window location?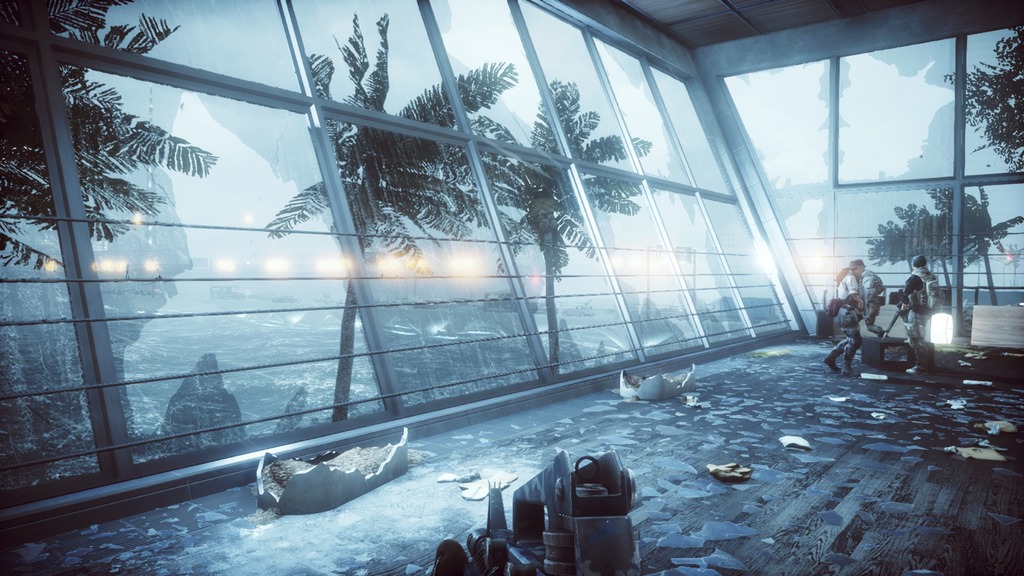
select_region(961, 25, 1023, 173)
